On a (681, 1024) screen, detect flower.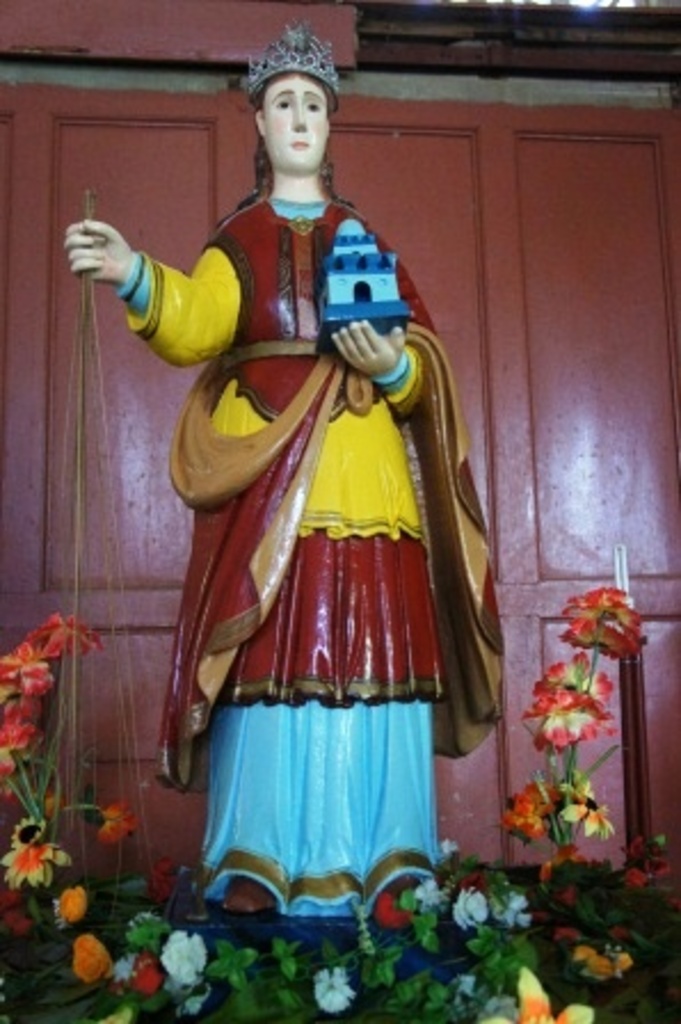
x1=94, y1=798, x2=144, y2=846.
